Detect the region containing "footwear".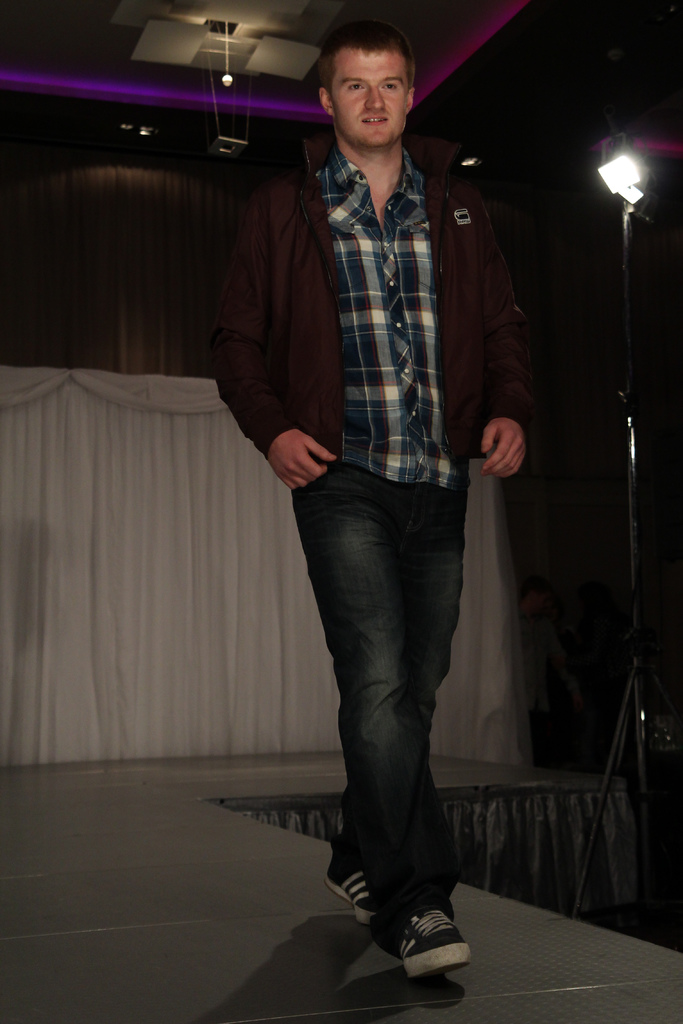
[x1=380, y1=926, x2=466, y2=996].
